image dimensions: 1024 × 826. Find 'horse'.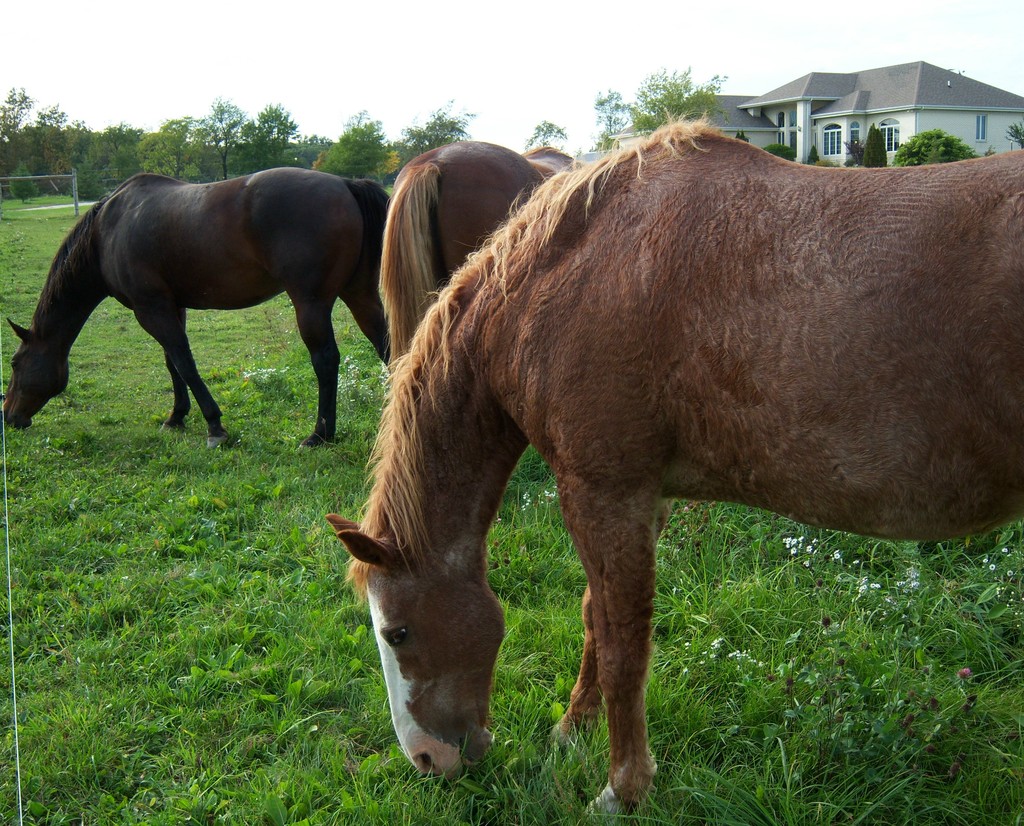
left=1, top=170, right=392, bottom=449.
